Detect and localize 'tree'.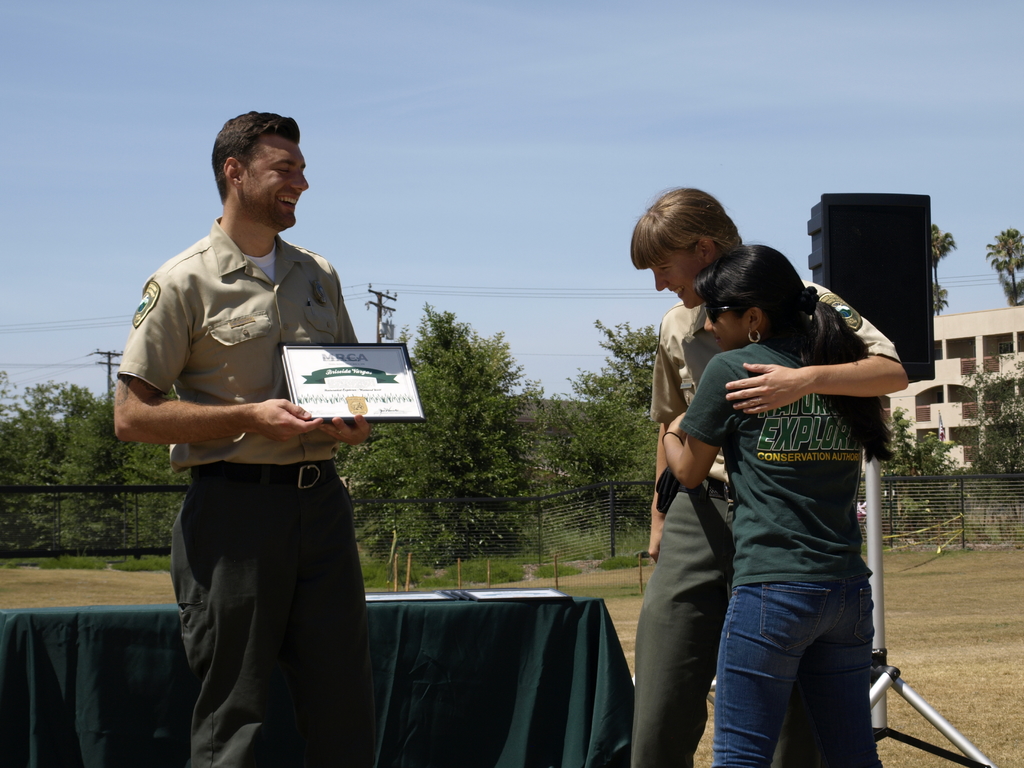
Localized at l=927, t=221, r=961, b=314.
